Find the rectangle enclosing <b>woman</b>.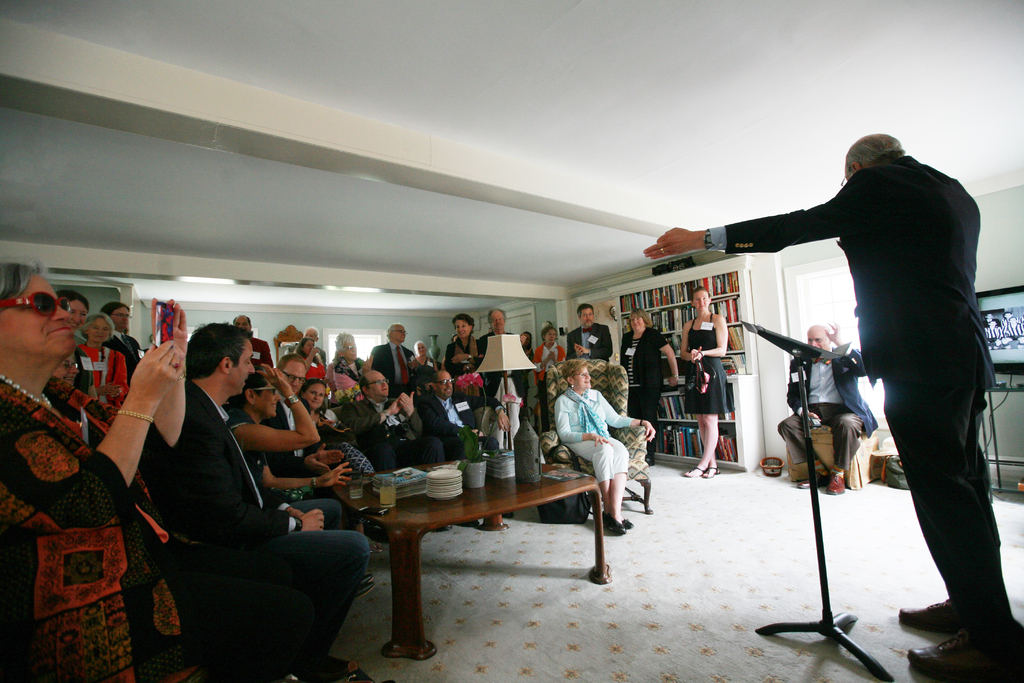
box=[616, 307, 678, 465].
